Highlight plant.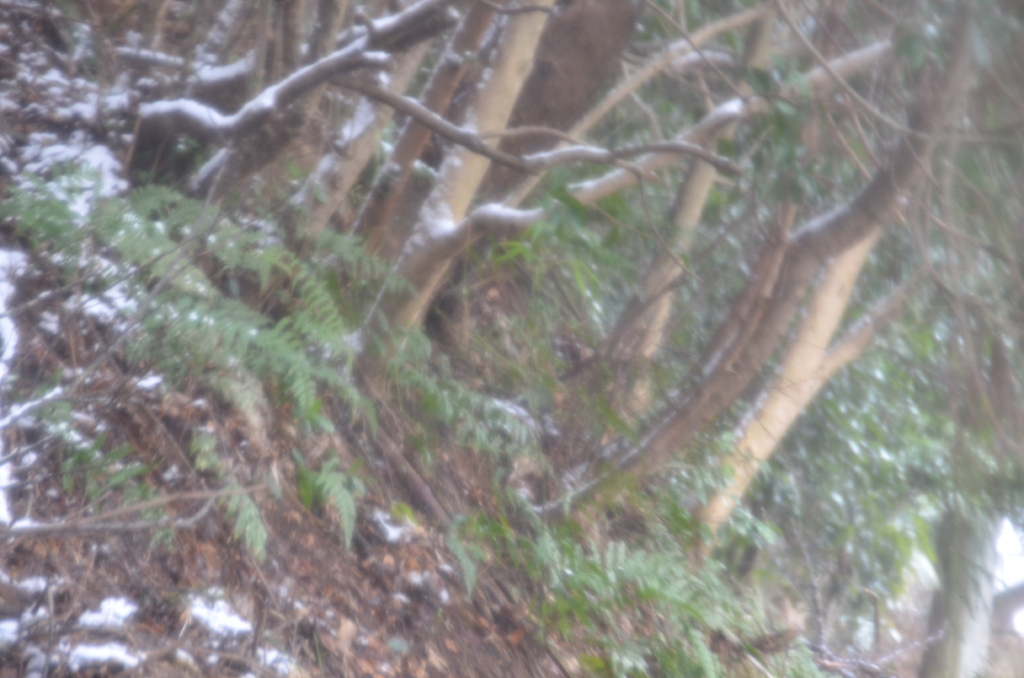
Highlighted region: [x1=467, y1=501, x2=813, y2=677].
